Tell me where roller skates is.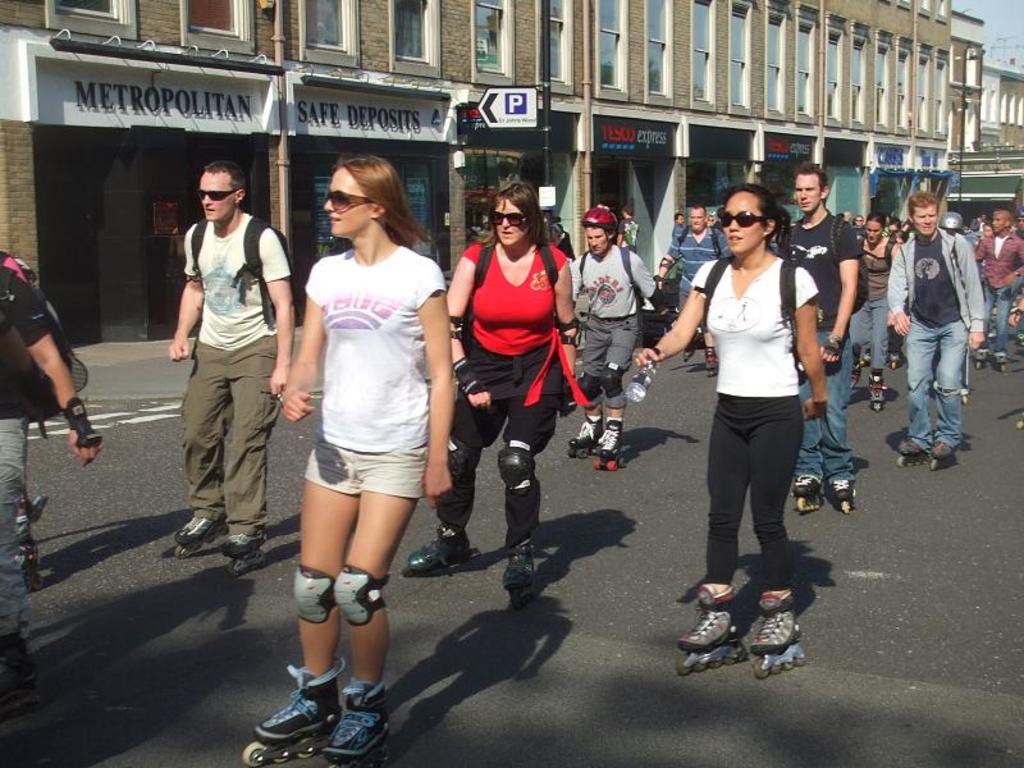
roller skates is at bbox=[929, 442, 957, 474].
